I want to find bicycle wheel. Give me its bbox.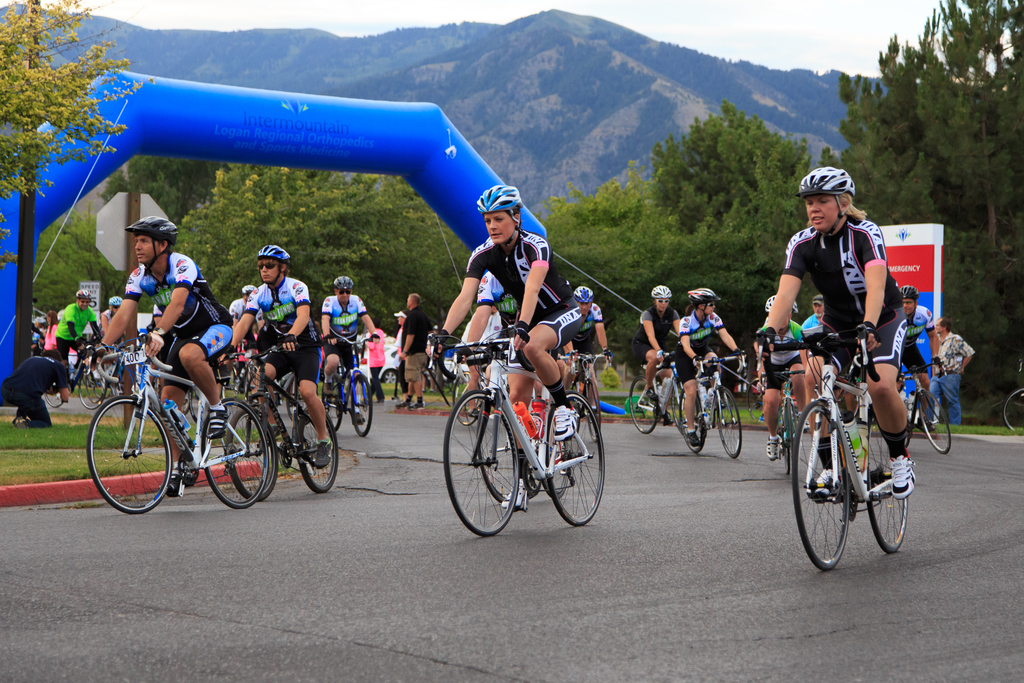
bbox(543, 411, 572, 498).
